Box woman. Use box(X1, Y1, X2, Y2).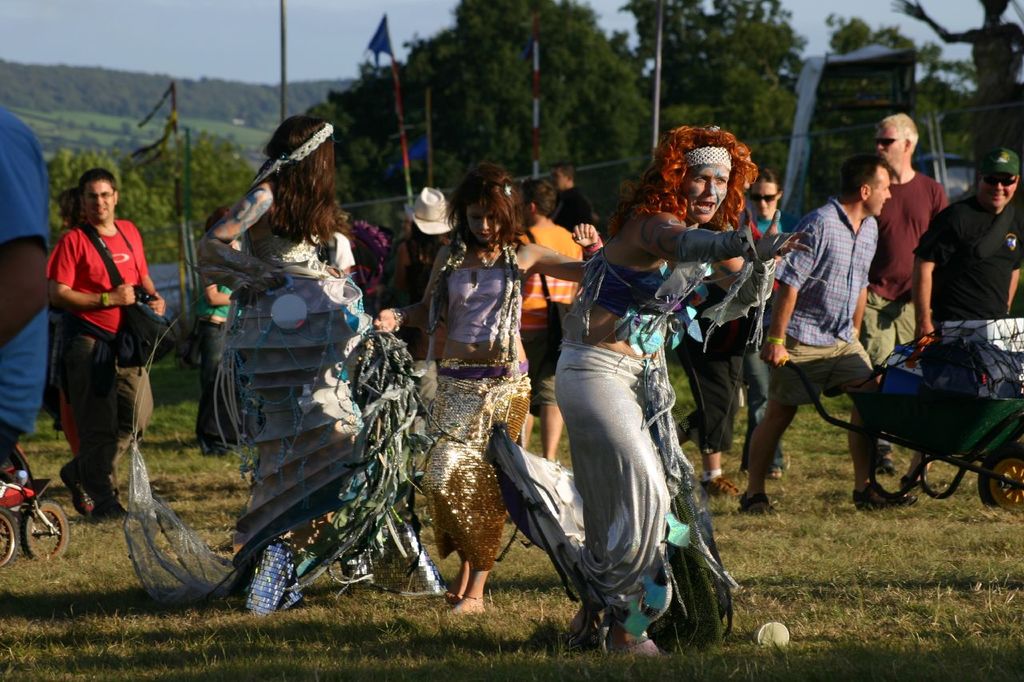
box(196, 114, 451, 601).
